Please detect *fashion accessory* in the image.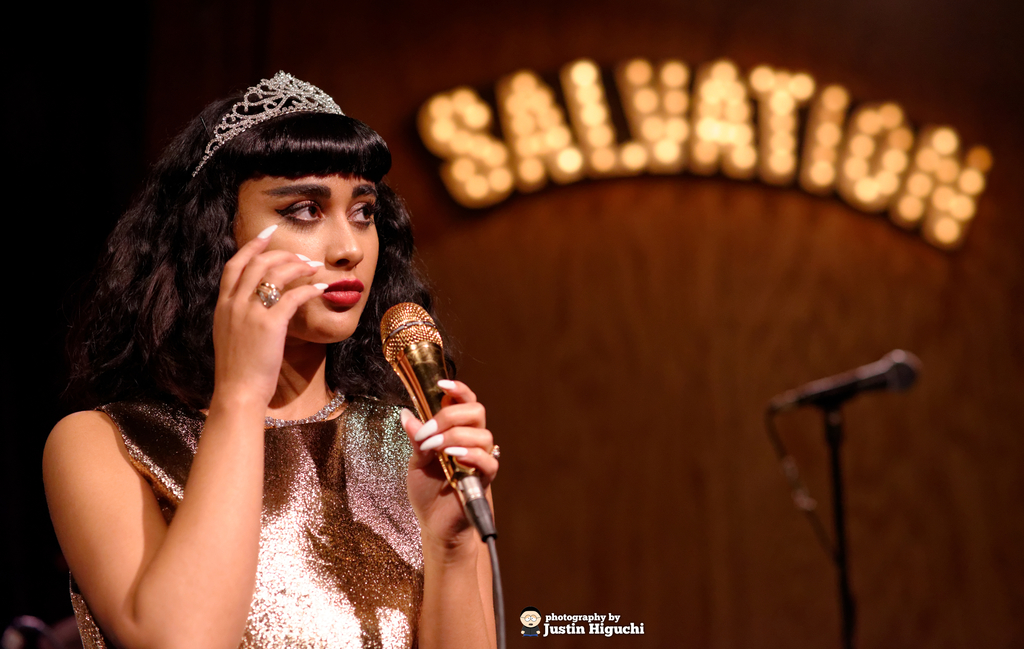
415,416,437,440.
